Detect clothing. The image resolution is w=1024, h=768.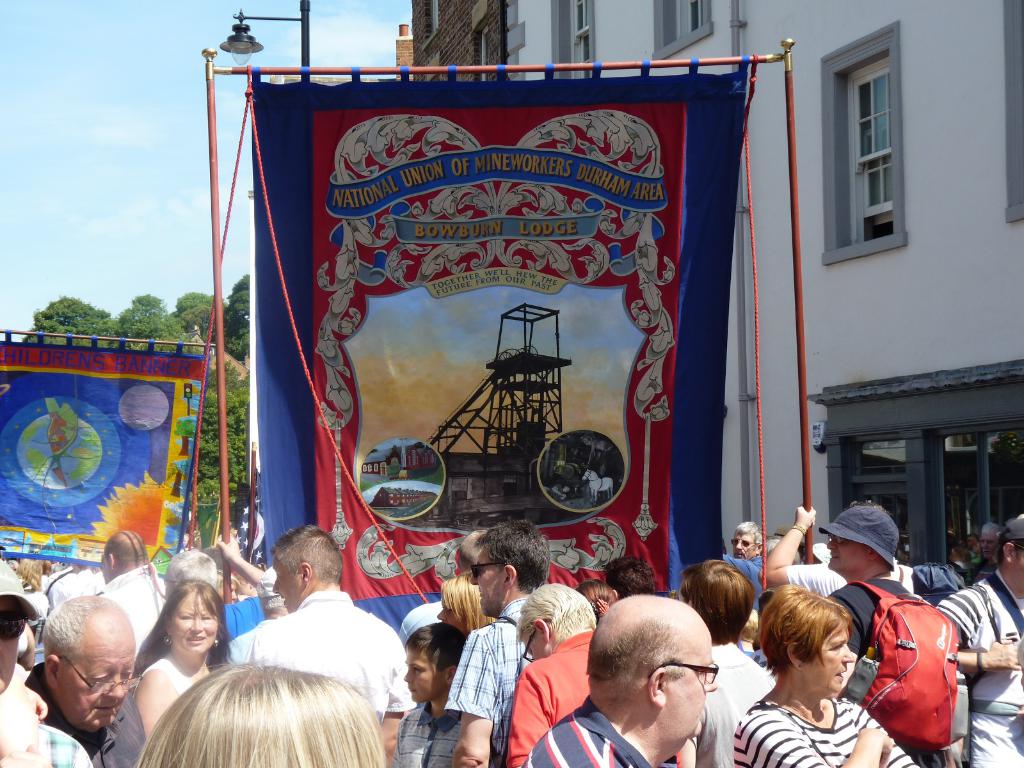
bbox(934, 565, 1023, 767).
